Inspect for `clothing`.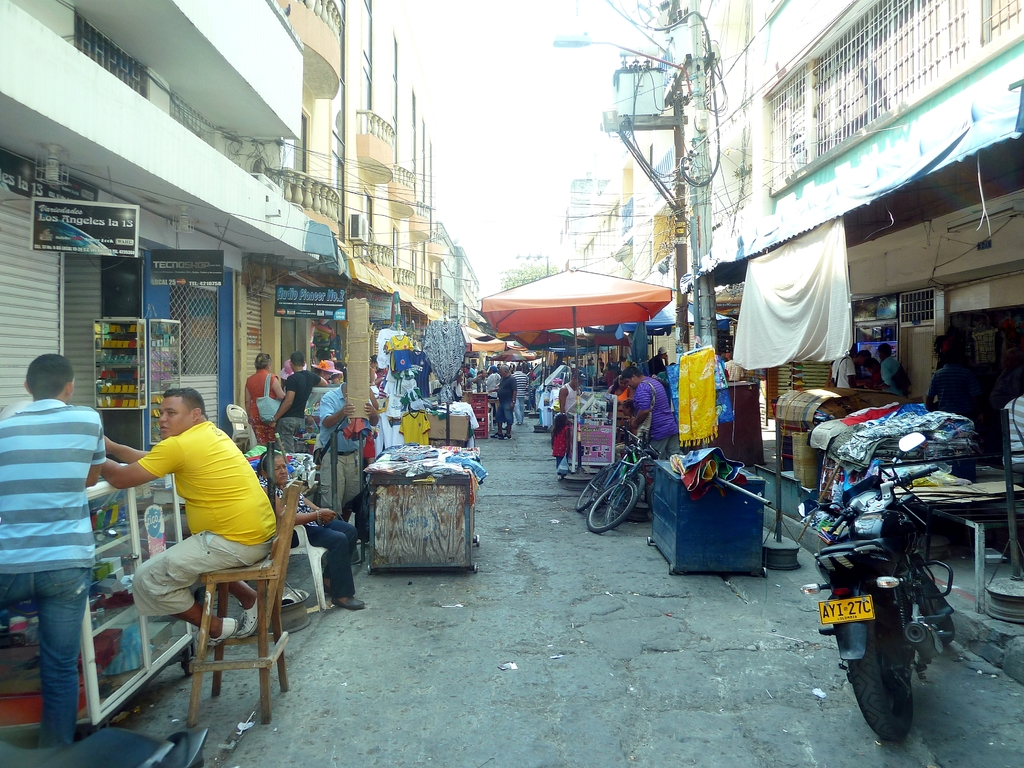
Inspection: [x1=552, y1=420, x2=570, y2=470].
